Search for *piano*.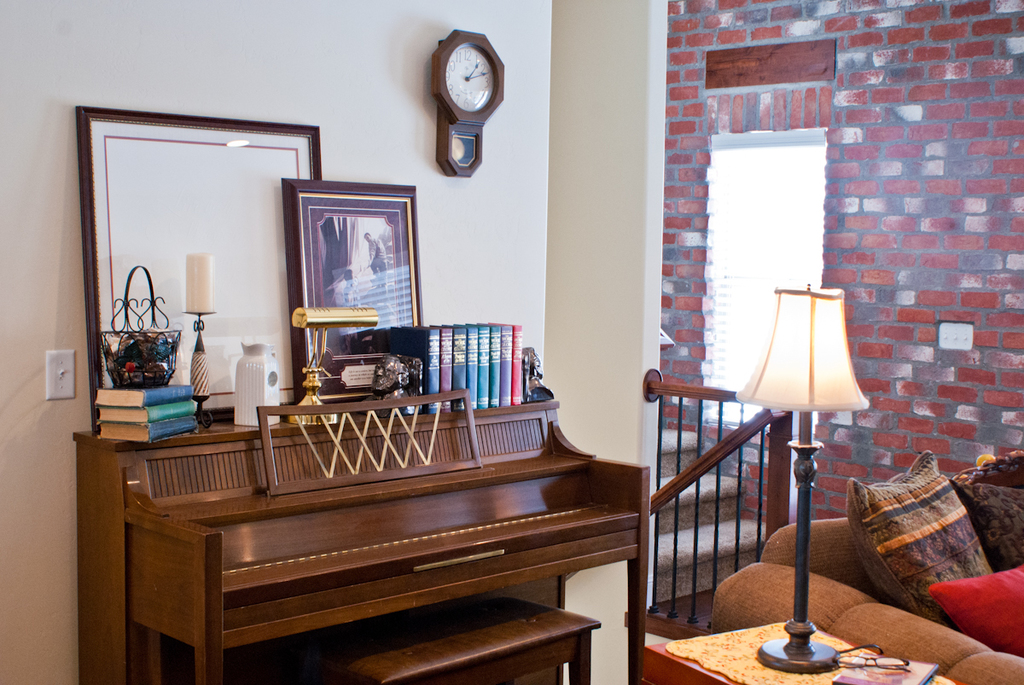
Found at crop(108, 399, 700, 675).
